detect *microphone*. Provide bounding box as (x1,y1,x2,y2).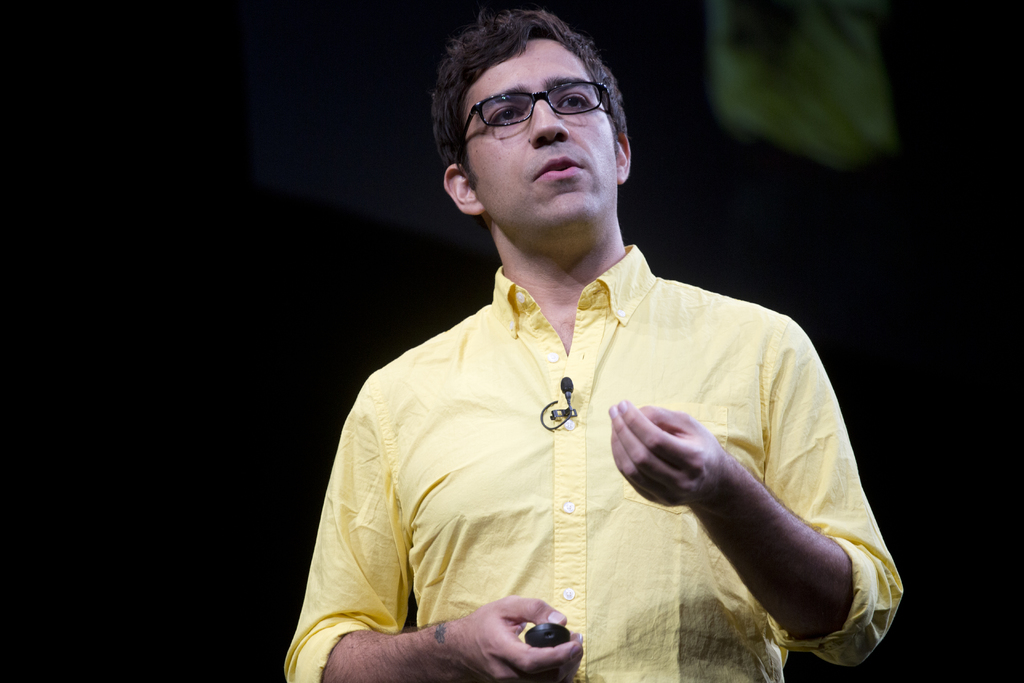
(558,374,573,397).
